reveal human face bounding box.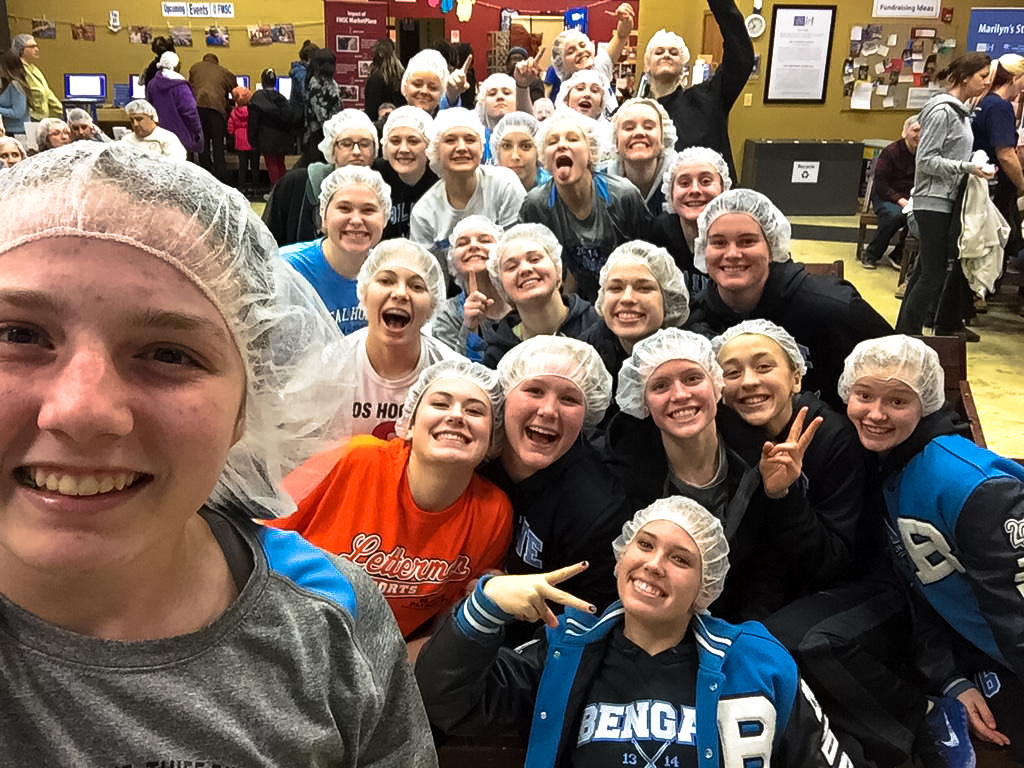
Revealed: {"x1": 556, "y1": 31, "x2": 593, "y2": 71}.
